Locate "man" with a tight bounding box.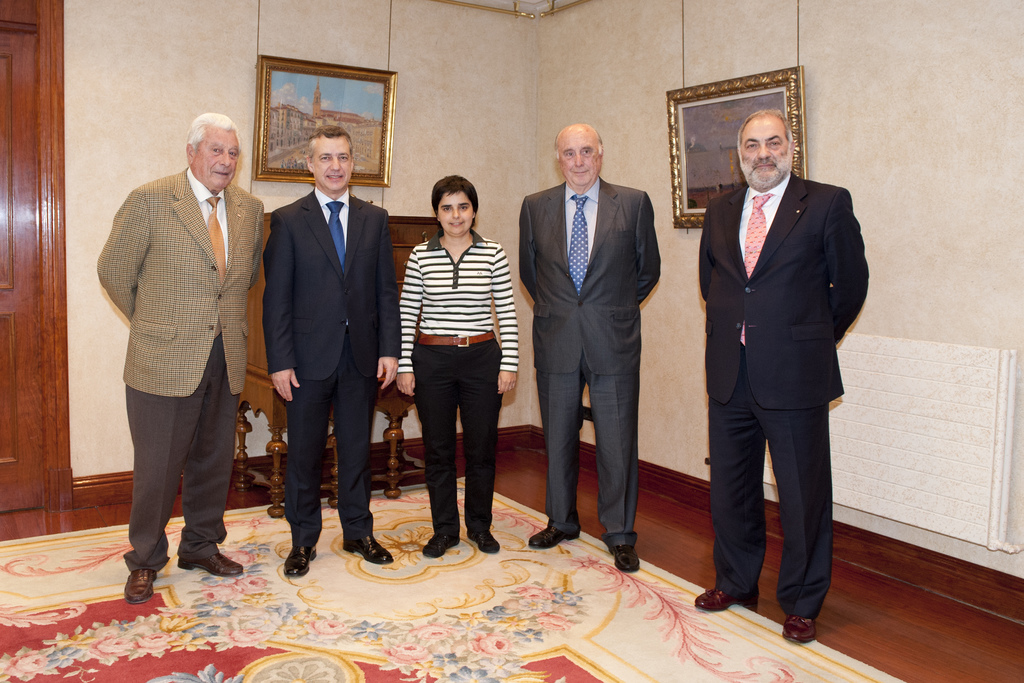
region(696, 107, 871, 648).
